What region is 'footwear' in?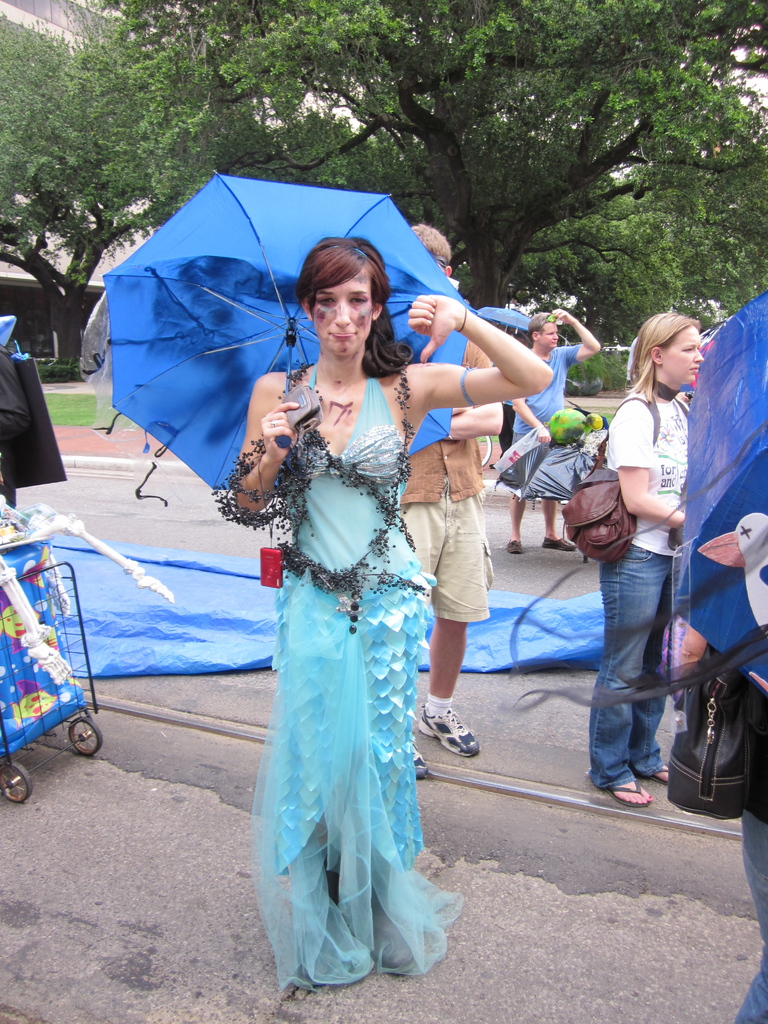
(611,780,650,805).
